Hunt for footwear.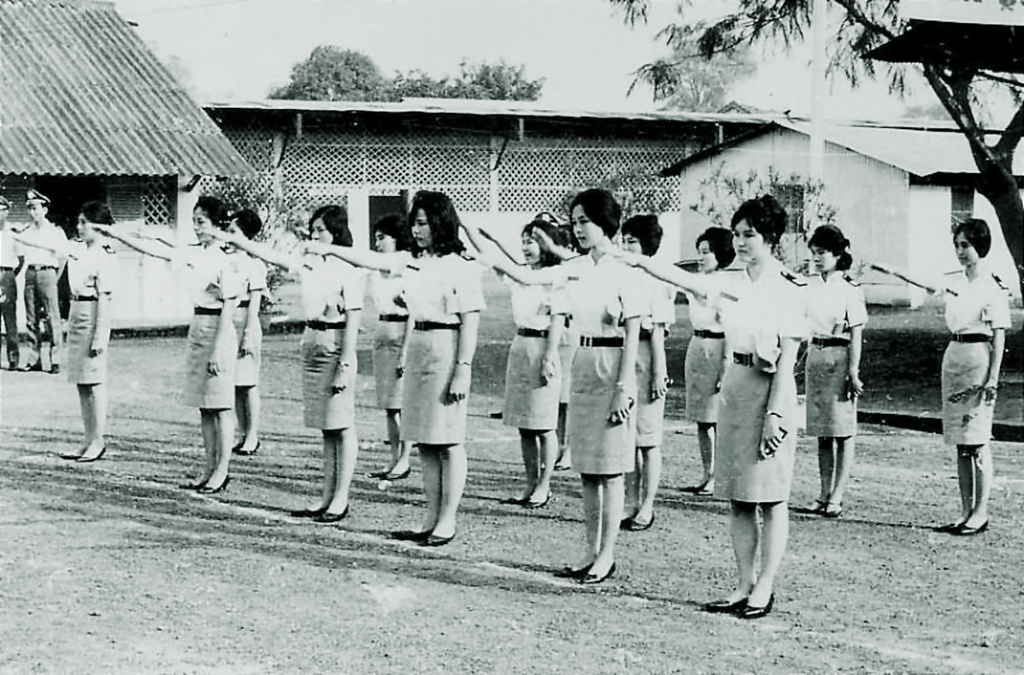
Hunted down at (292, 503, 320, 520).
